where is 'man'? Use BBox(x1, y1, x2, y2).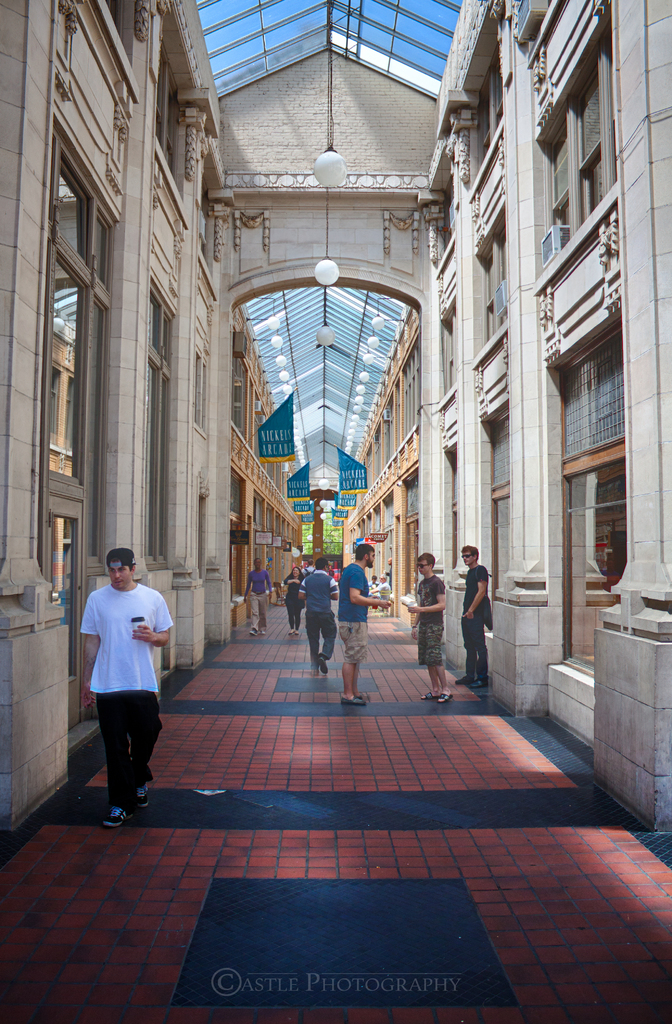
BBox(65, 527, 177, 816).
